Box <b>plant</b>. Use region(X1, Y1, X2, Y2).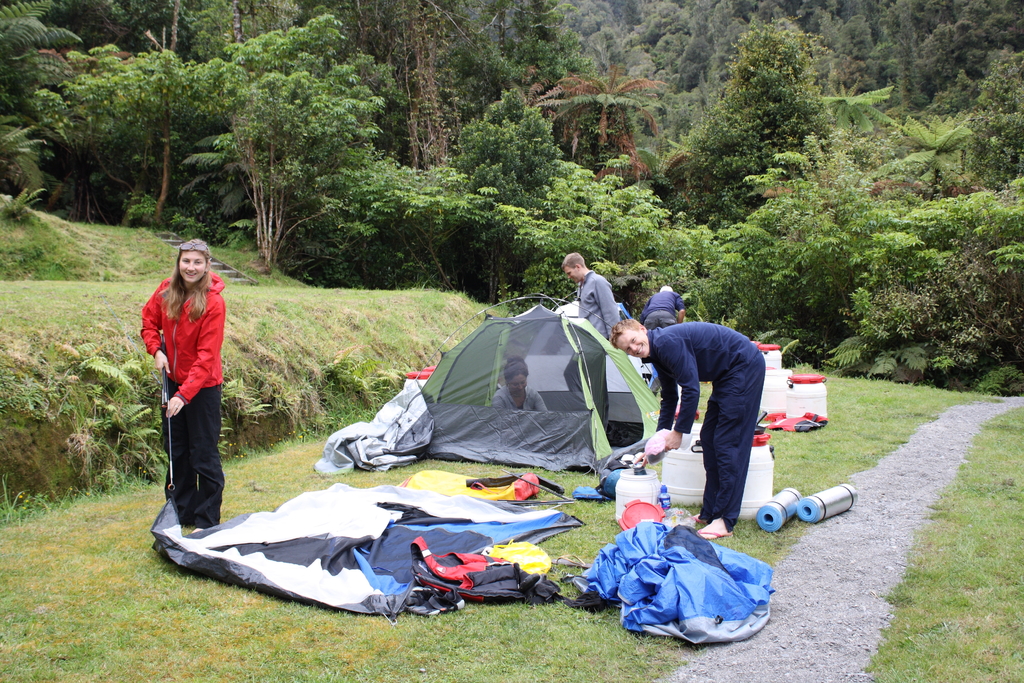
region(216, 206, 260, 254).
